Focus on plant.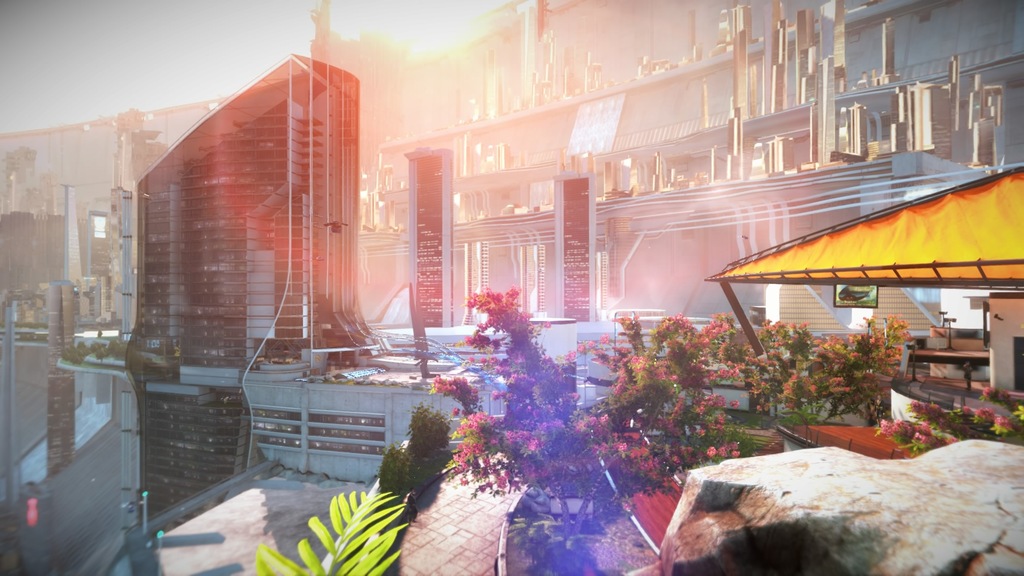
Focused at [984,413,1017,434].
